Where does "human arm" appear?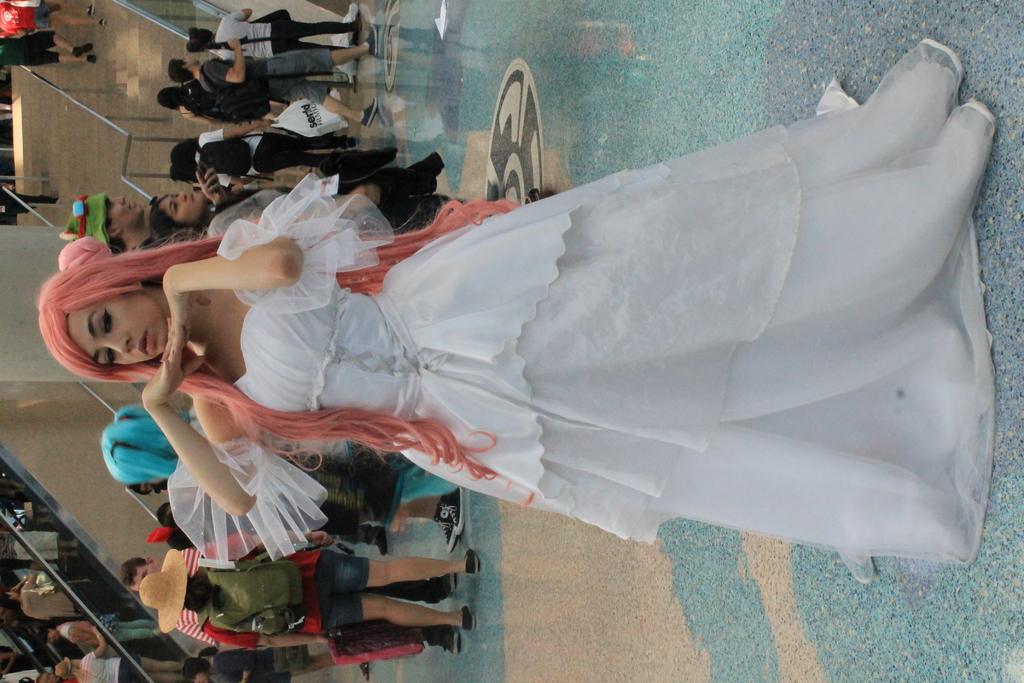
Appears at 207, 184, 386, 230.
